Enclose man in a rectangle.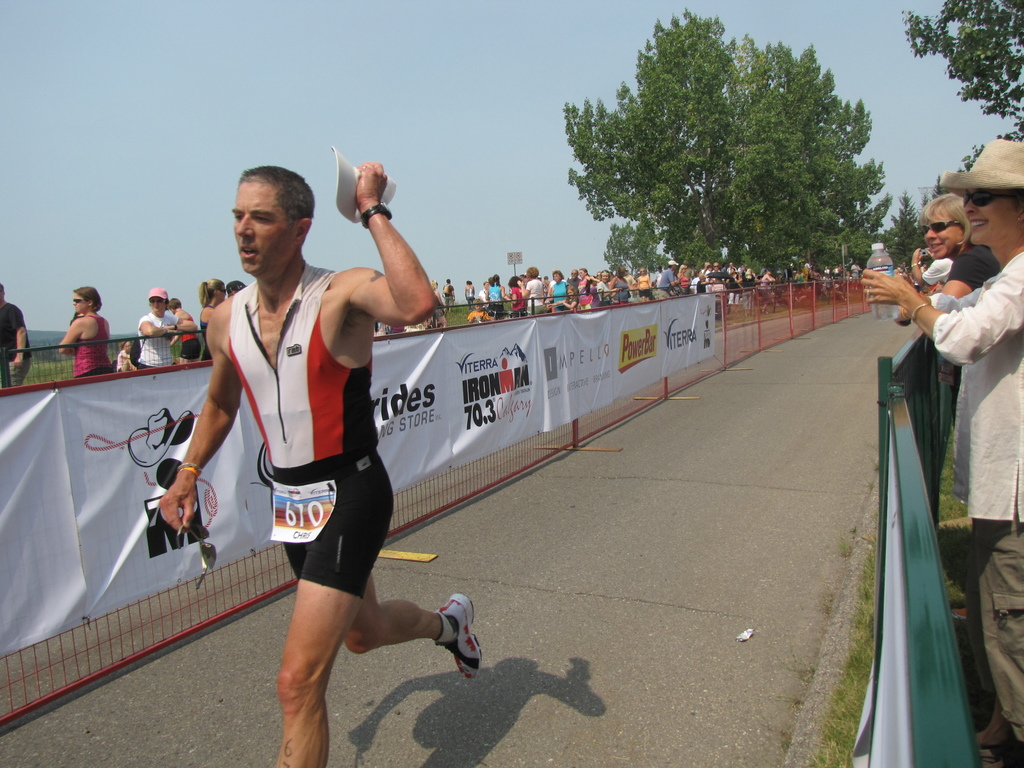
l=0, t=285, r=33, b=388.
